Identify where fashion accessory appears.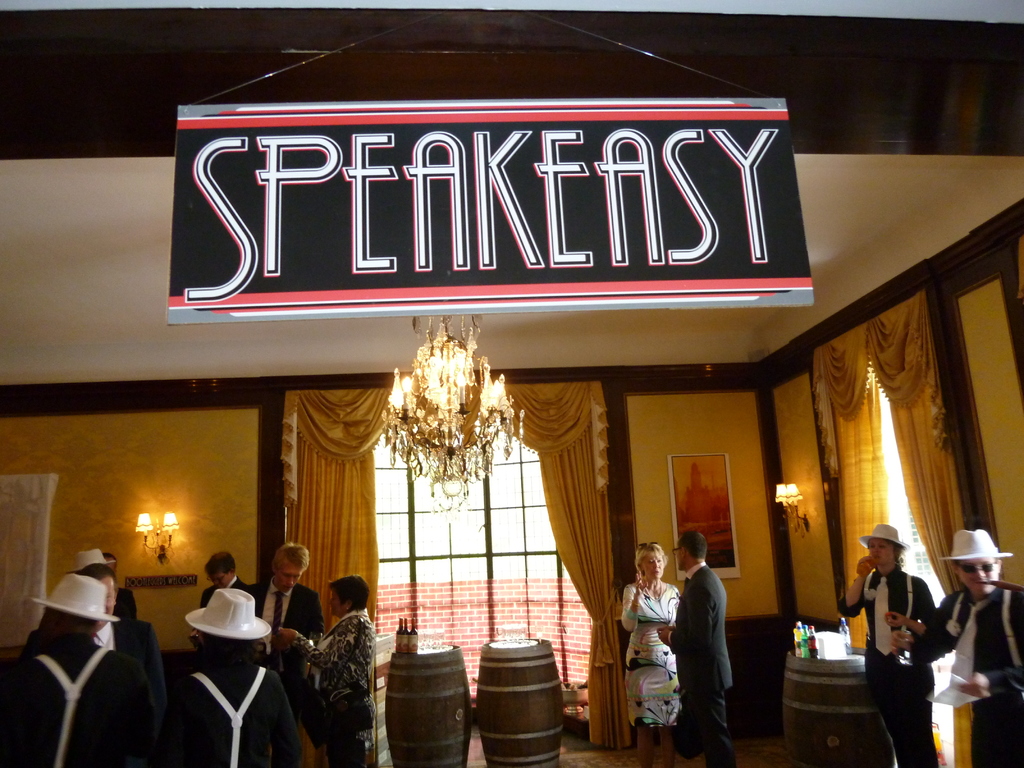
Appears at (x1=931, y1=528, x2=1022, y2=568).
